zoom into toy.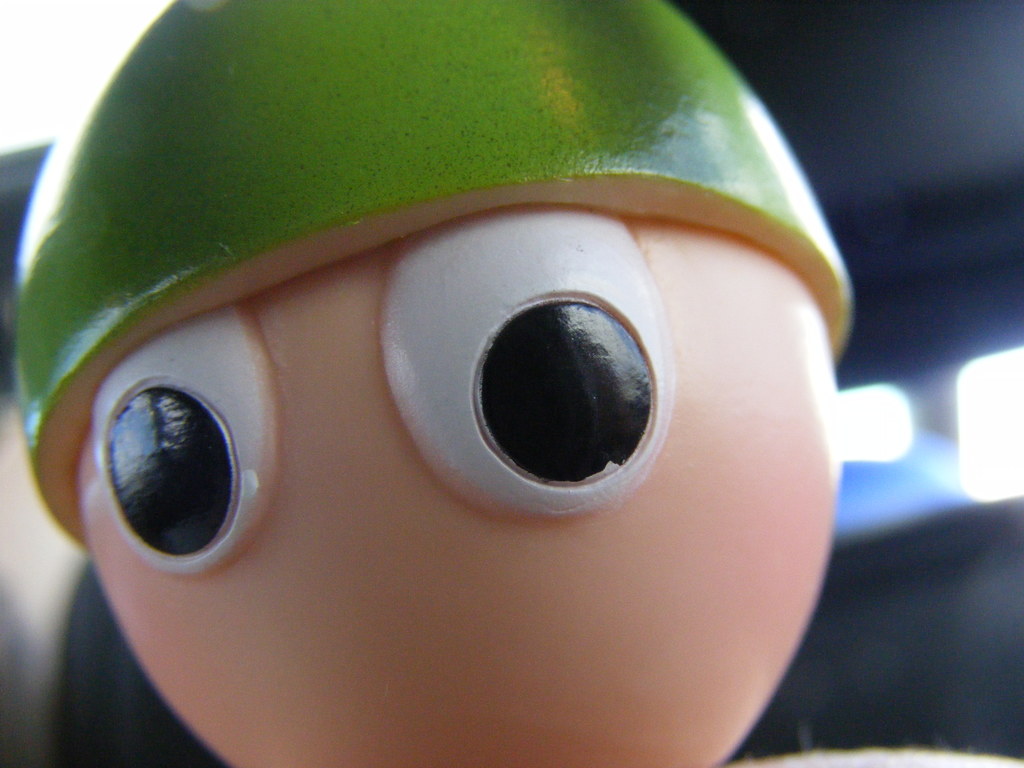
Zoom target: [x1=5, y1=99, x2=899, y2=767].
